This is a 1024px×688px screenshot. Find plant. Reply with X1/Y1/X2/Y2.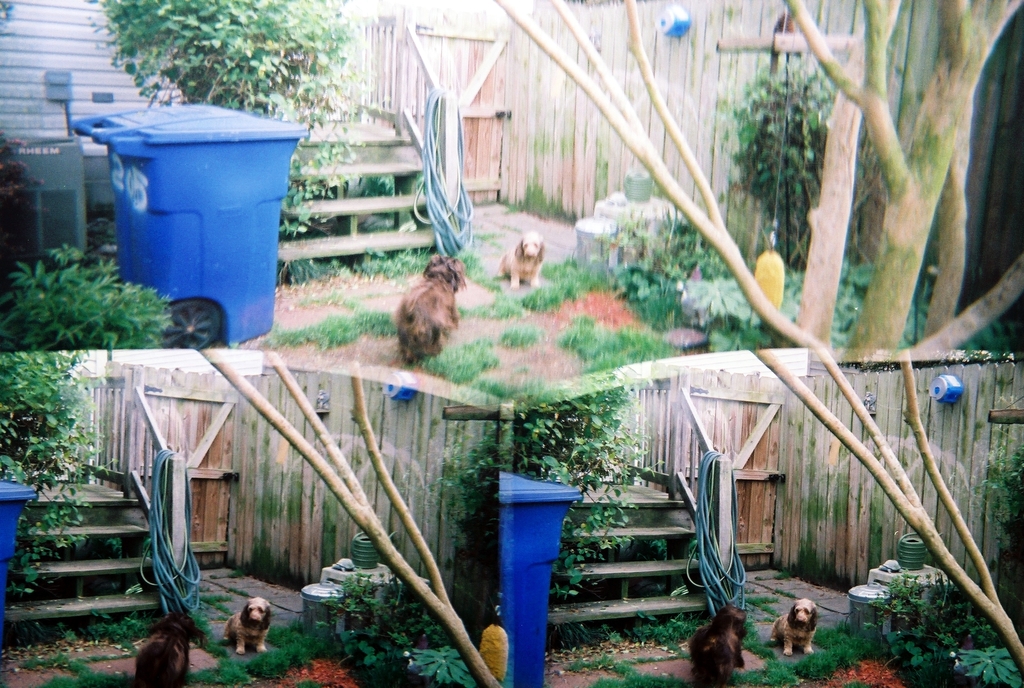
264/307/401/359.
